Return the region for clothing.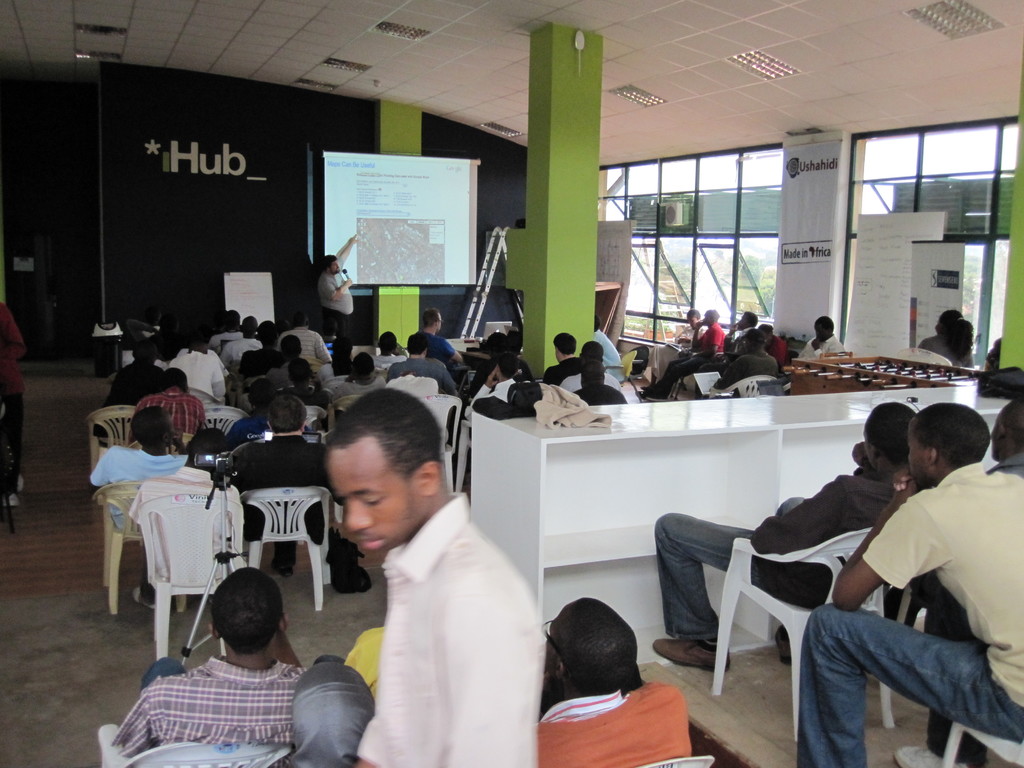
(538, 354, 604, 404).
